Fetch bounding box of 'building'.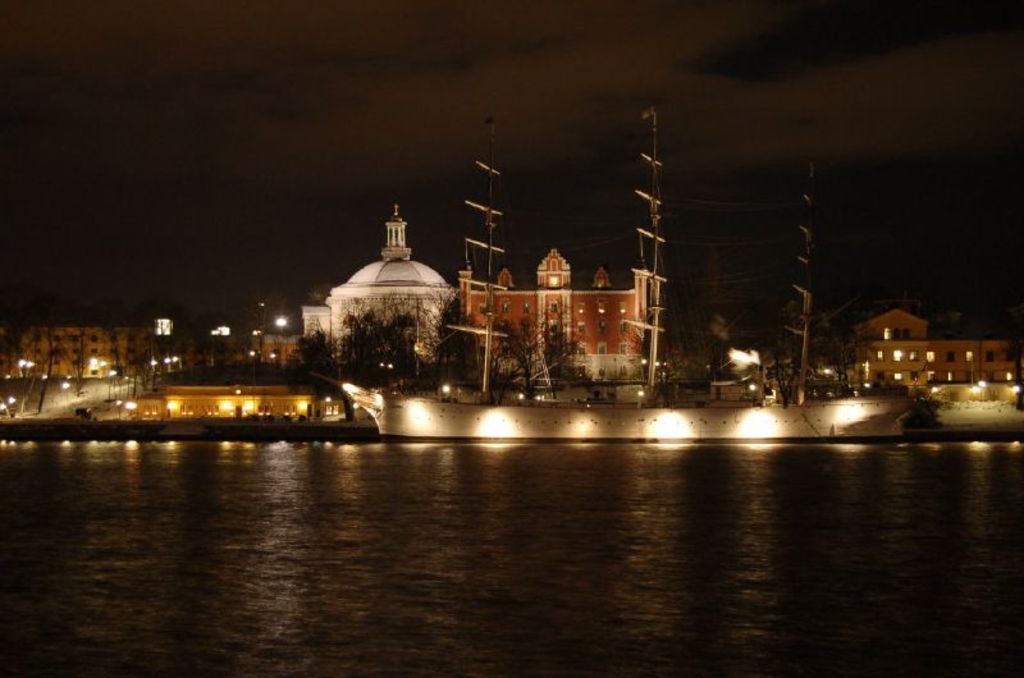
Bbox: x1=460 y1=237 x2=643 y2=381.
